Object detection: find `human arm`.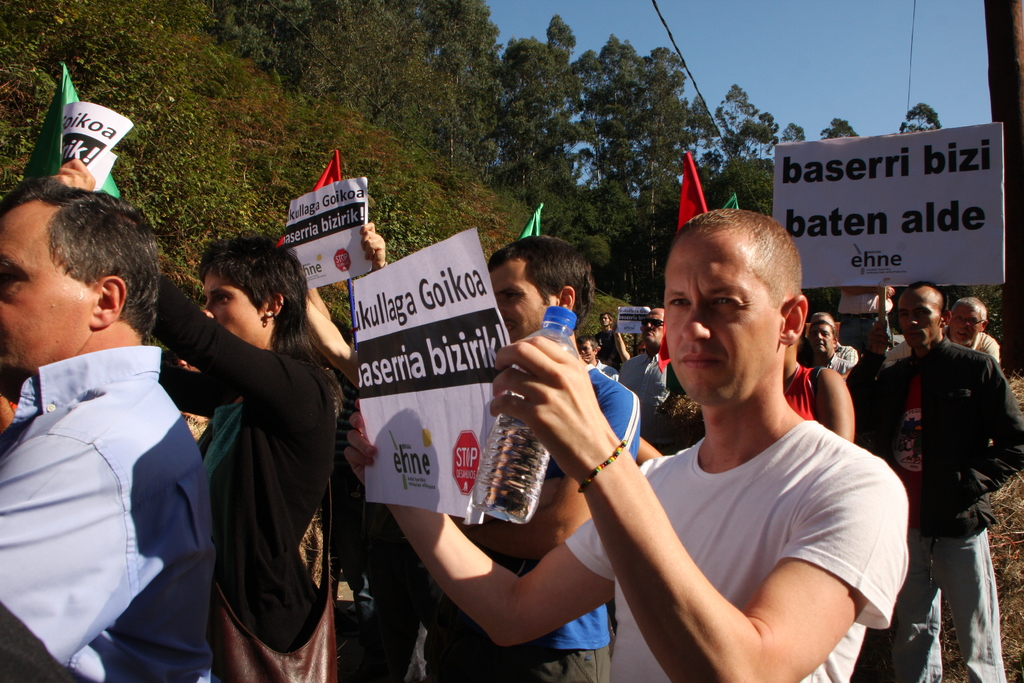
crop(495, 390, 854, 666).
